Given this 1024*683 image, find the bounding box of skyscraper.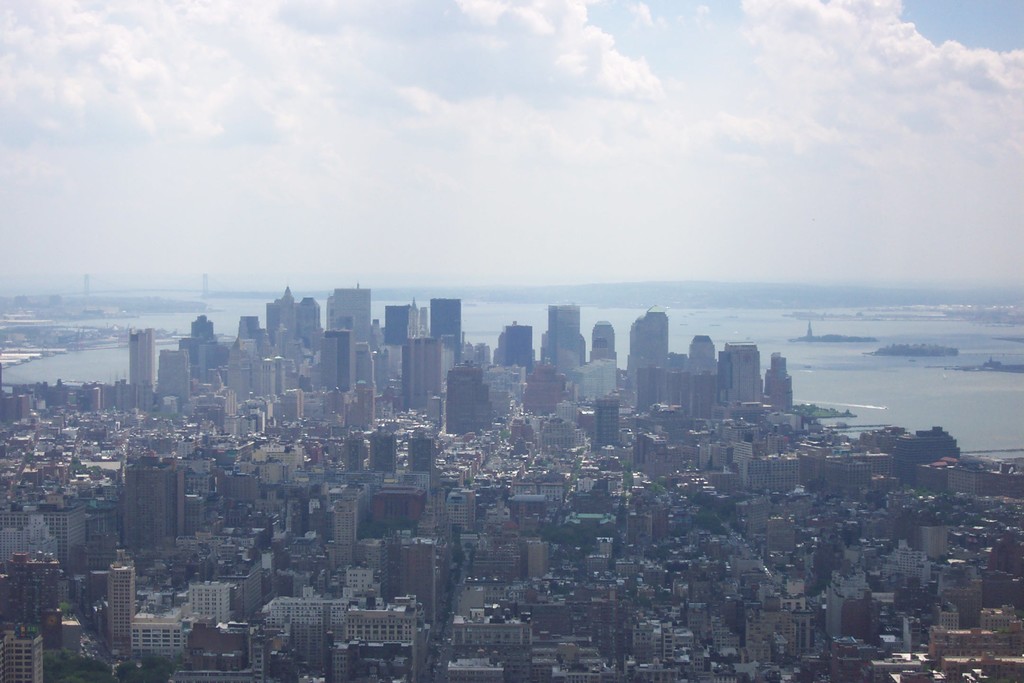
region(628, 309, 668, 384).
